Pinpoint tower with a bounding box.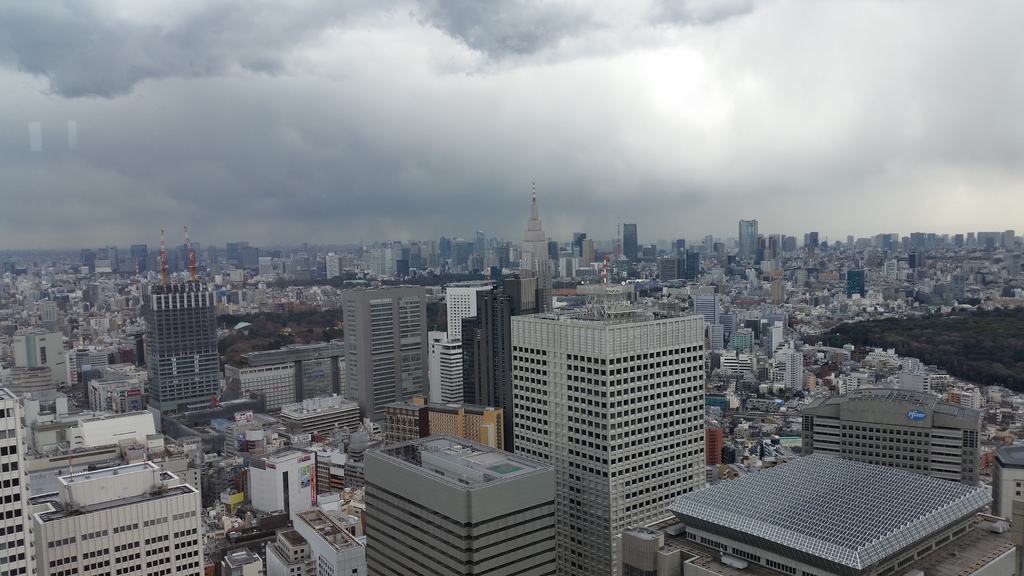
{"left": 339, "top": 289, "right": 428, "bottom": 433}.
